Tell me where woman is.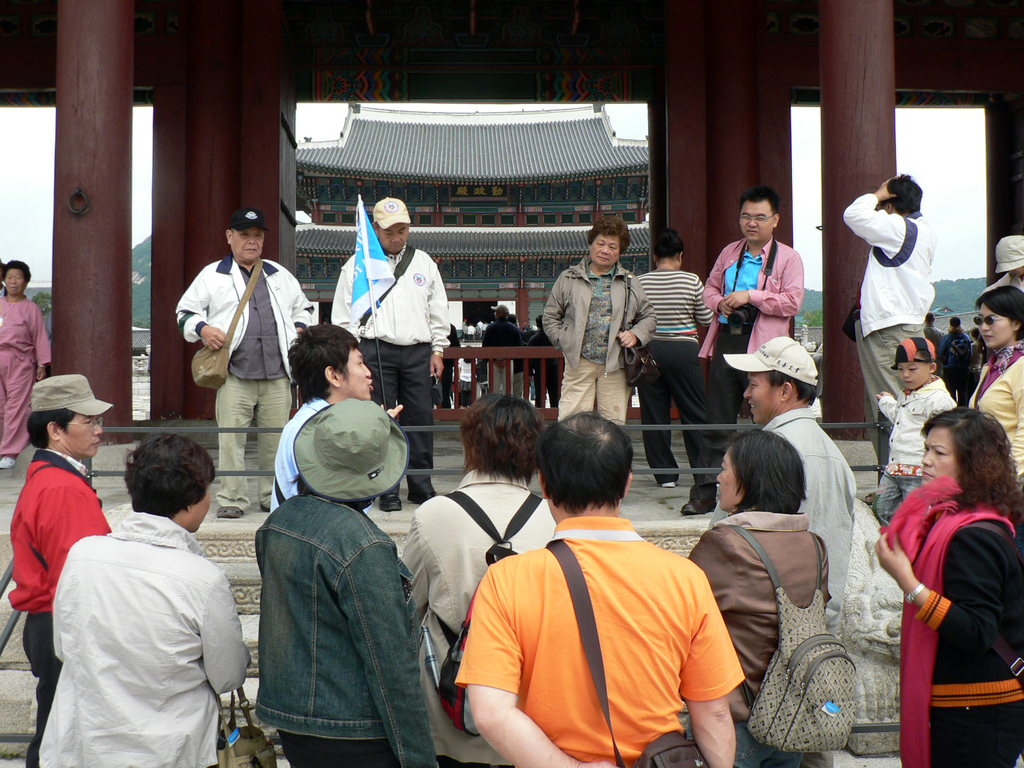
woman is at crop(0, 260, 56, 474).
